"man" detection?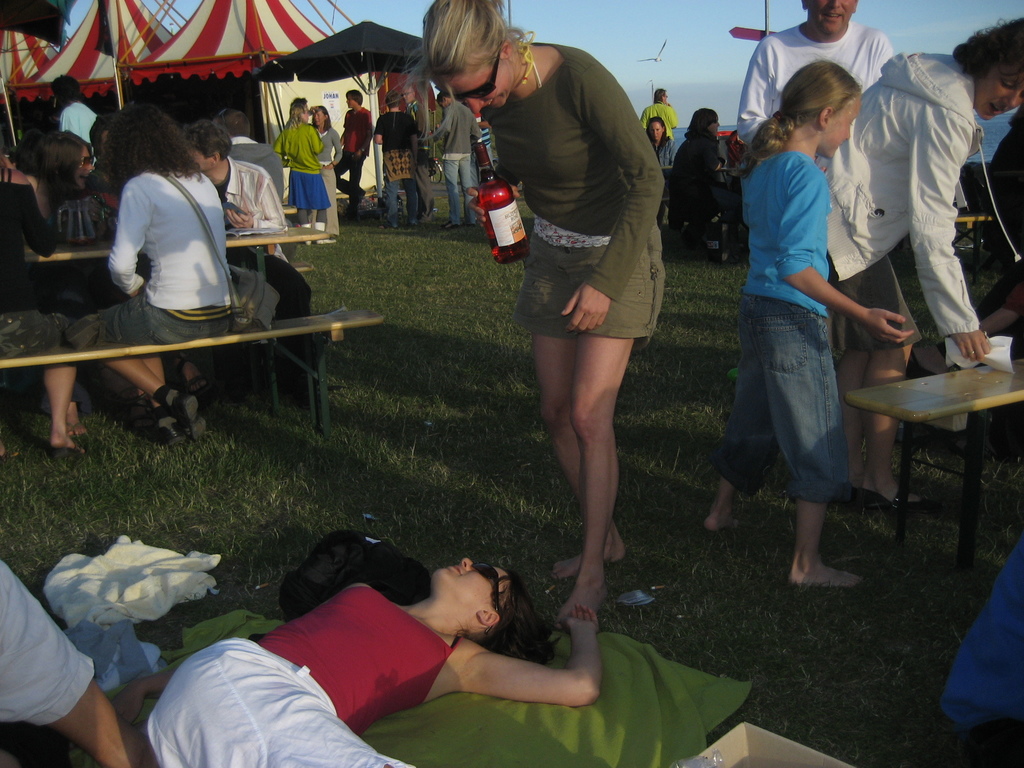
731/0/892/147
